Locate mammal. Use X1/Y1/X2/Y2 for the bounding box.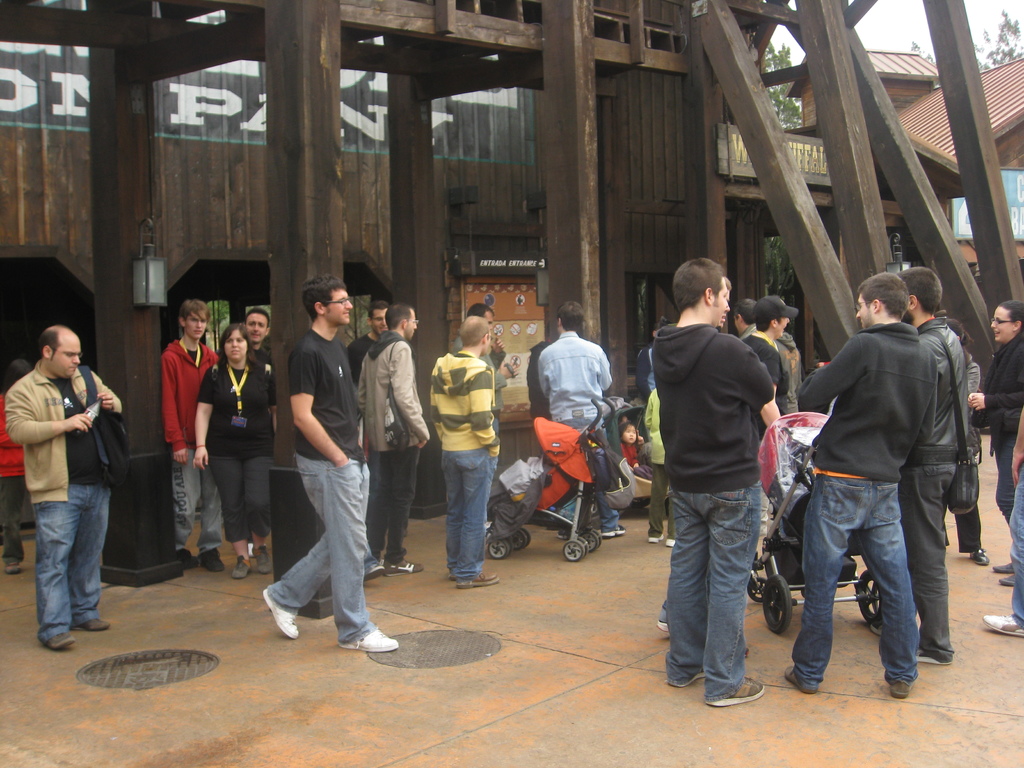
159/300/220/568.
